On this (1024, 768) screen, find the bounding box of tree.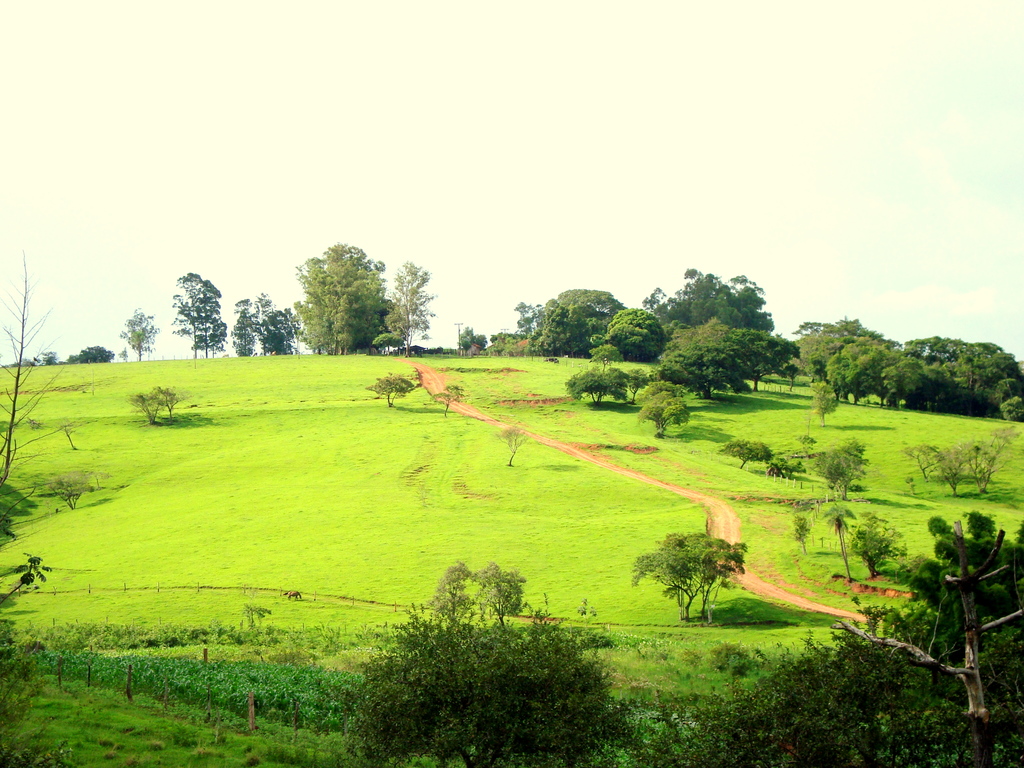
Bounding box: 501/425/528/466.
